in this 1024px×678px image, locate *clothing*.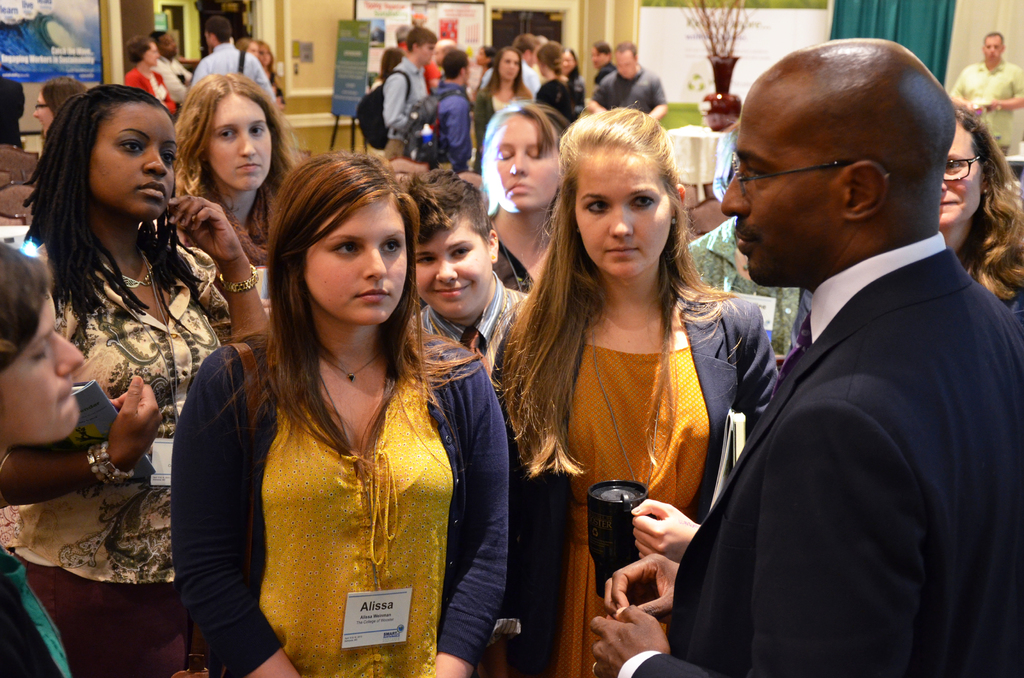
Bounding box: {"left": 373, "top": 51, "right": 429, "bottom": 165}.
